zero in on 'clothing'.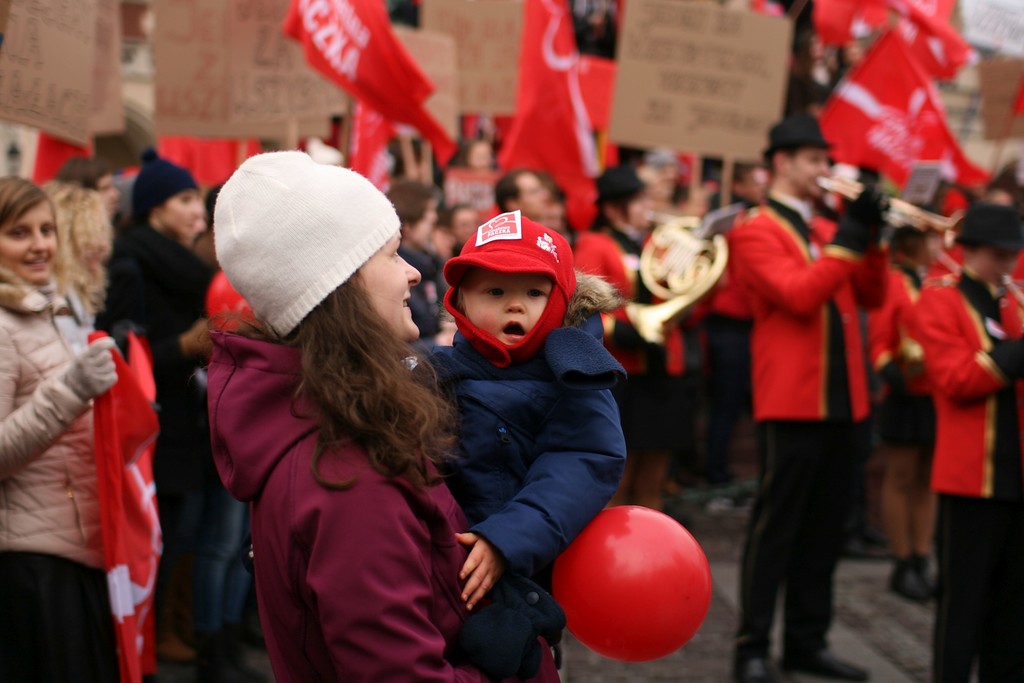
Zeroed in: 724/186/890/658.
